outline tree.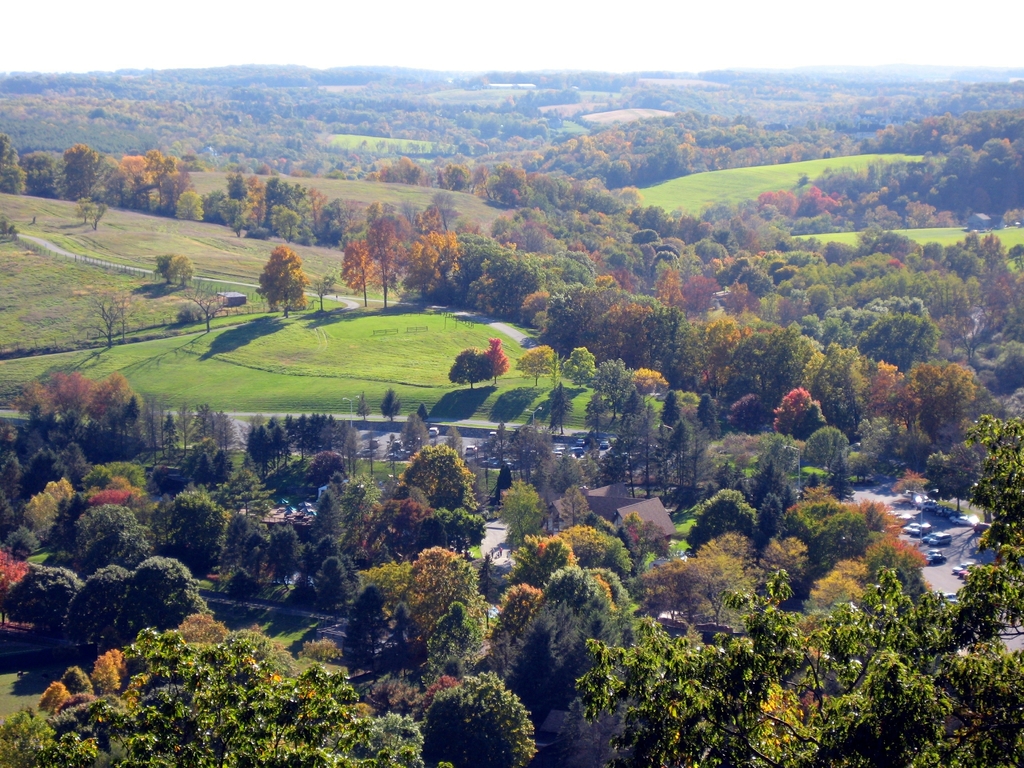
Outline: (260,248,316,312).
